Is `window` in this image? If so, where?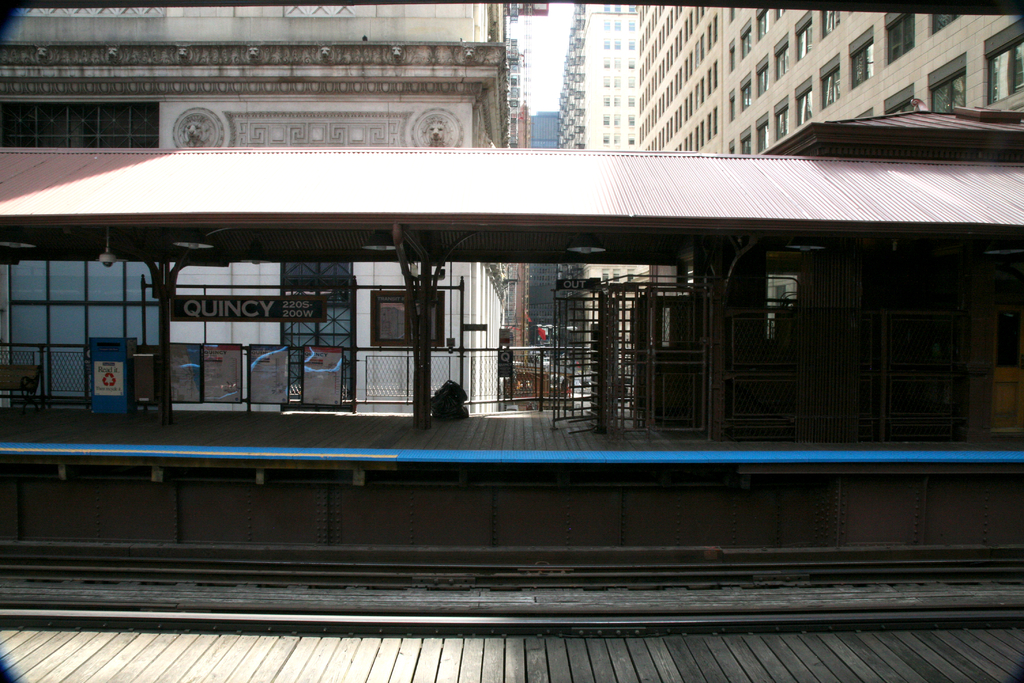
Yes, at (x1=778, y1=4, x2=797, y2=17).
